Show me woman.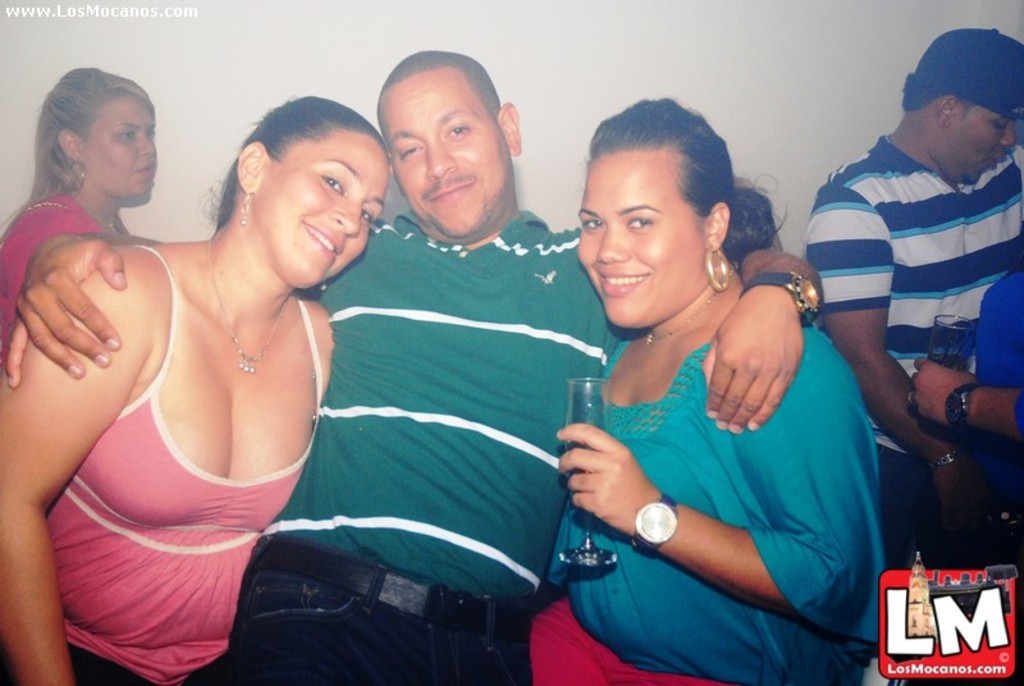
woman is here: [0, 63, 156, 358].
